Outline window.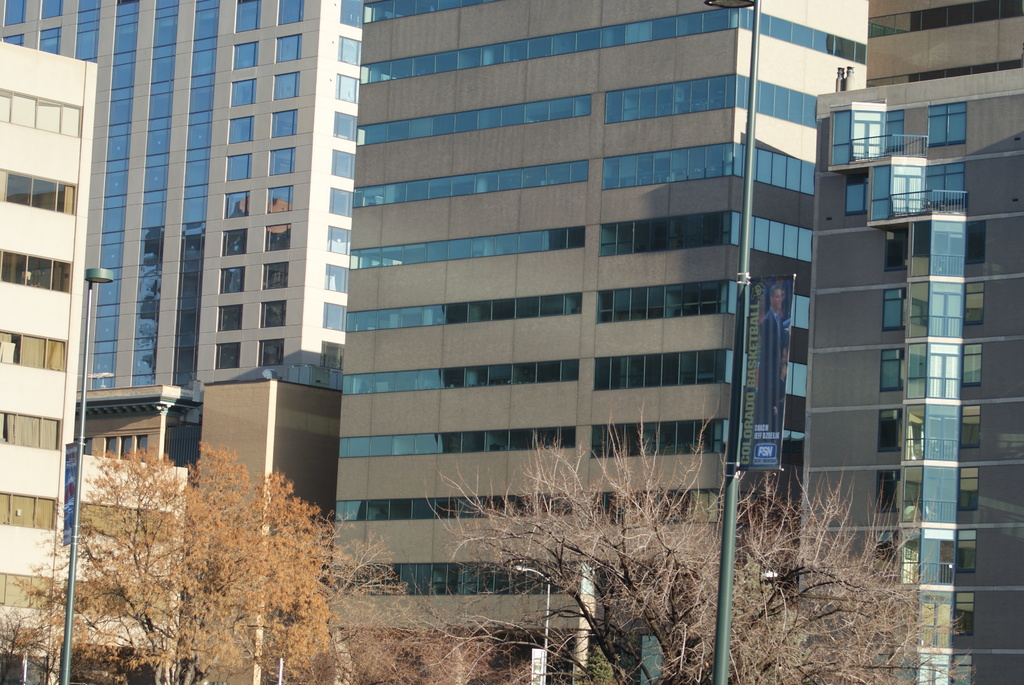
Outline: pyautogui.locateOnScreen(133, 0, 180, 387).
